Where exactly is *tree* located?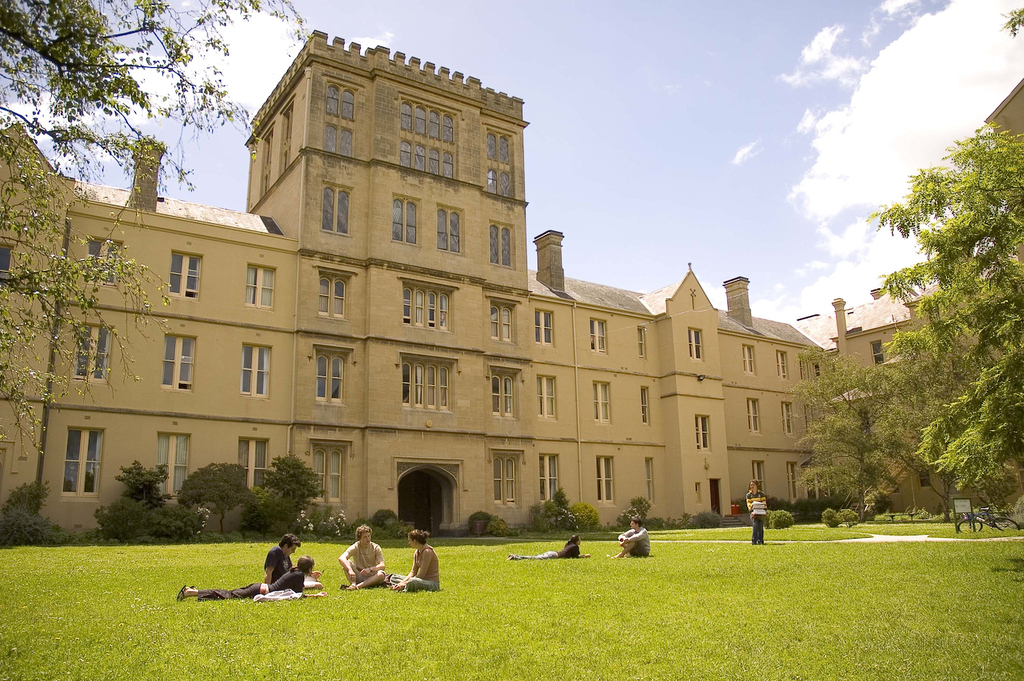
Its bounding box is x1=253 y1=475 x2=286 y2=538.
